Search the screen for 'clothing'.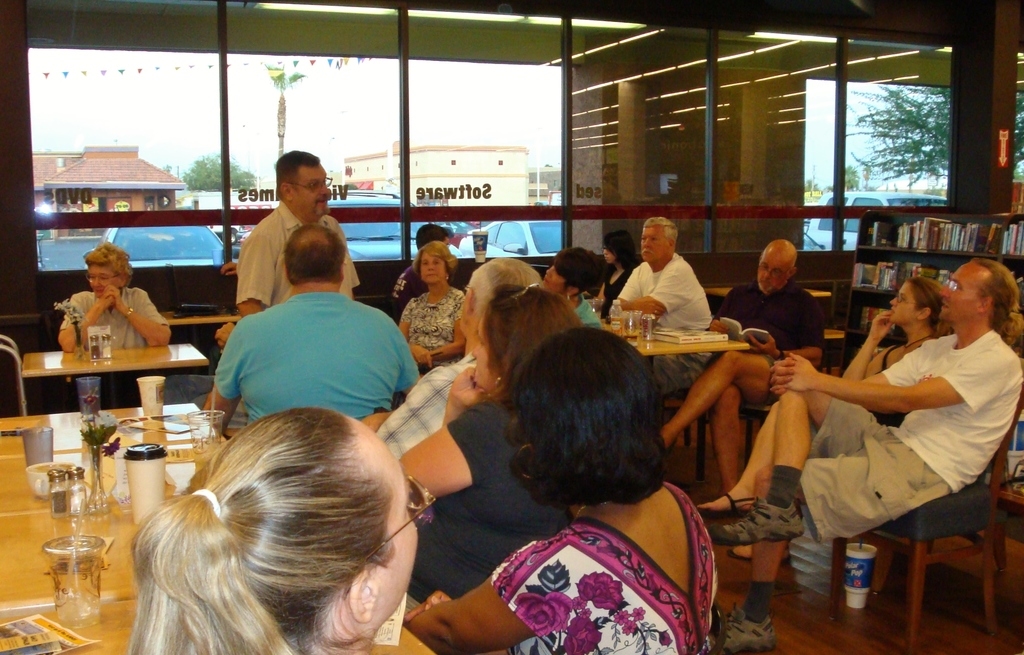
Found at left=54, top=285, right=169, bottom=410.
